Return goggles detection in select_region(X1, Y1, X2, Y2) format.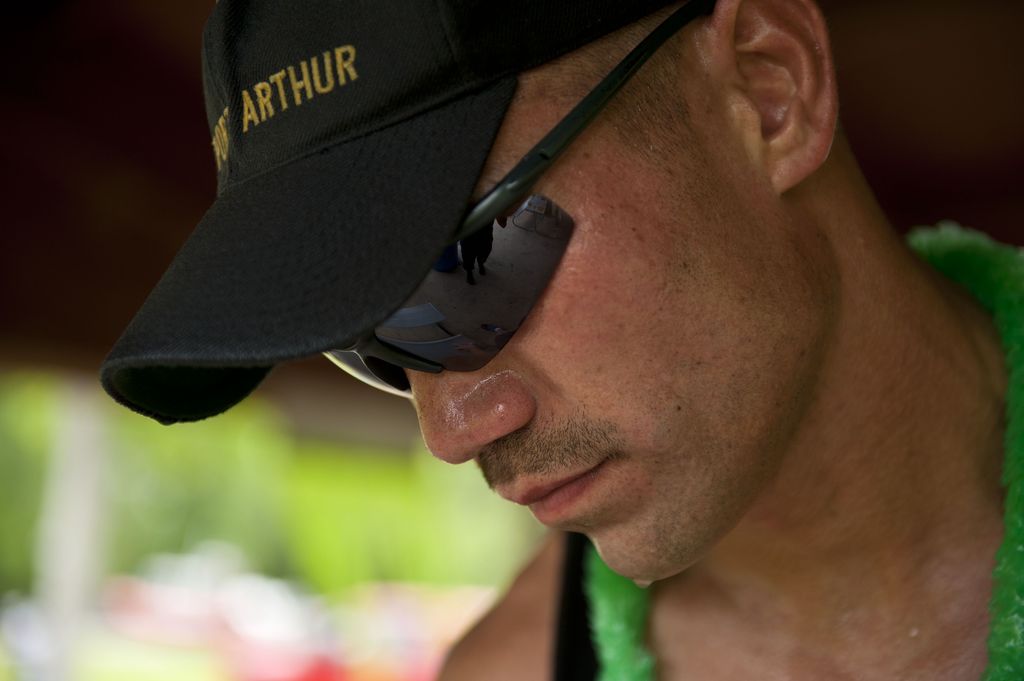
select_region(278, 0, 724, 413).
